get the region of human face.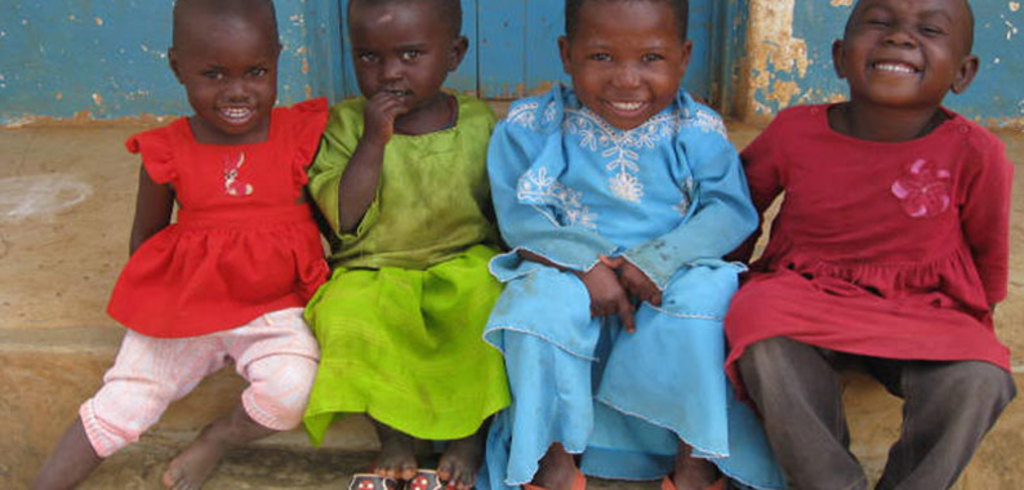
BBox(846, 0, 963, 101).
